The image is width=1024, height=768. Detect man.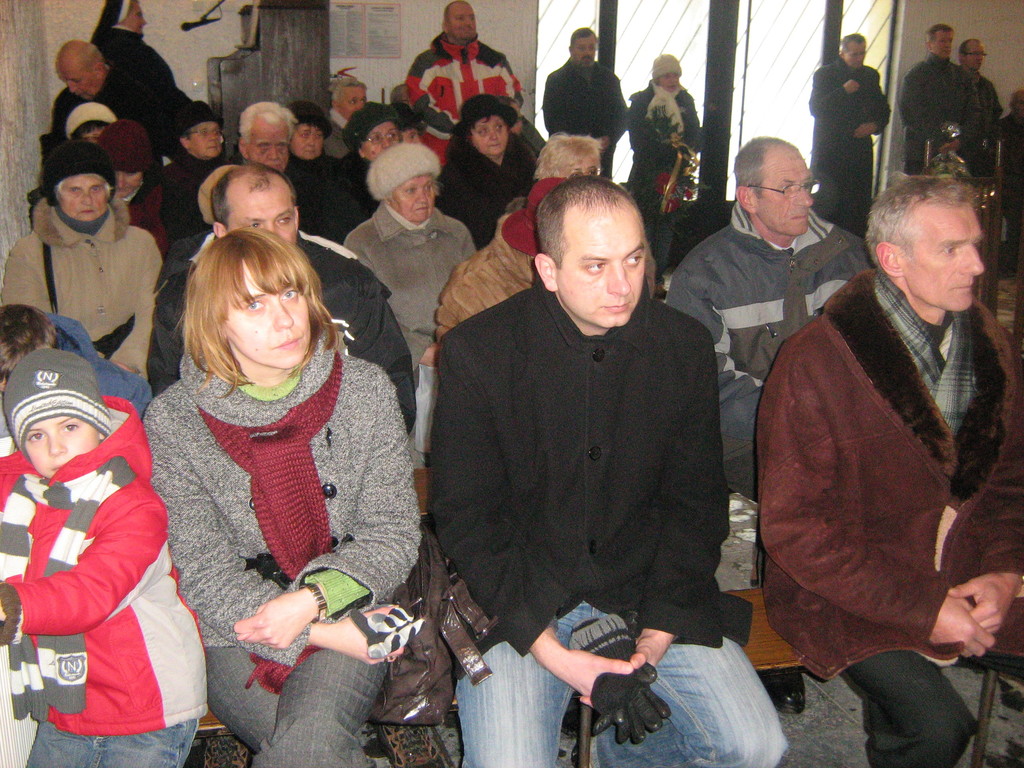
Detection: <bbox>144, 168, 417, 431</bbox>.
